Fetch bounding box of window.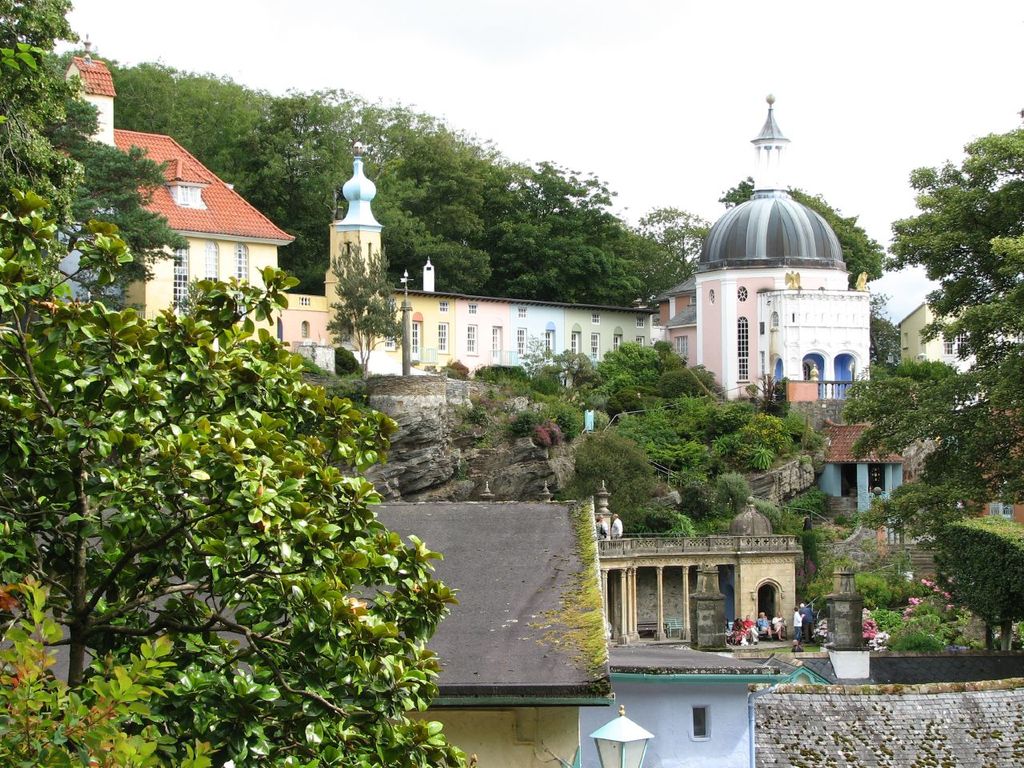
Bbox: rect(710, 290, 712, 300).
